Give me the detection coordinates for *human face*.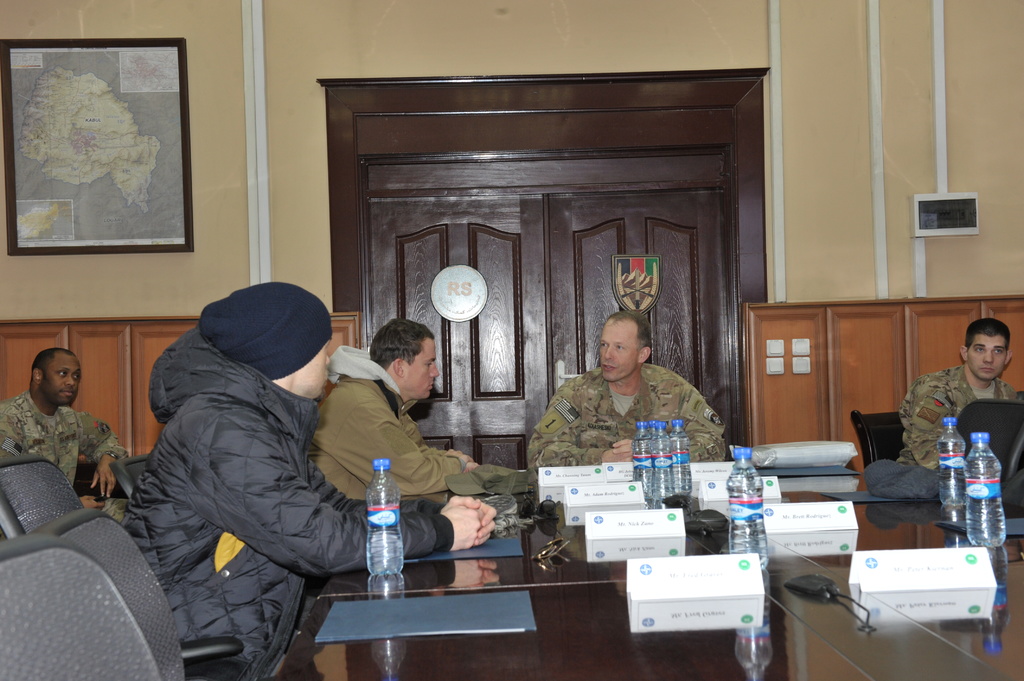
bbox=(967, 337, 1007, 377).
